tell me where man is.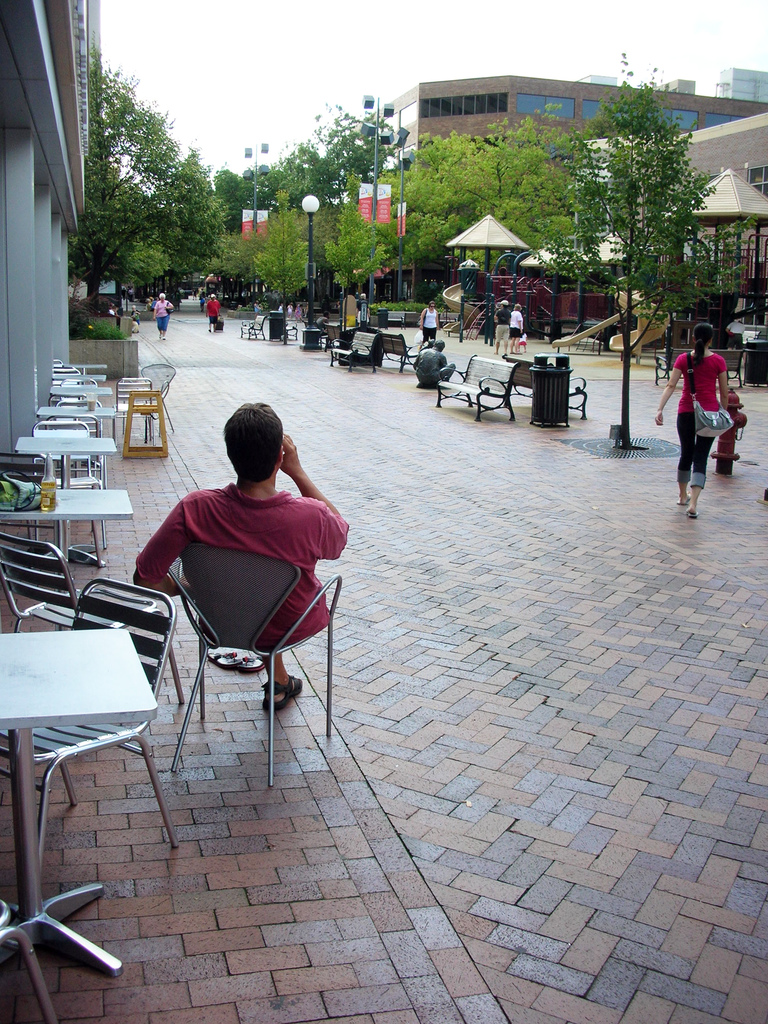
man is at locate(133, 403, 350, 720).
